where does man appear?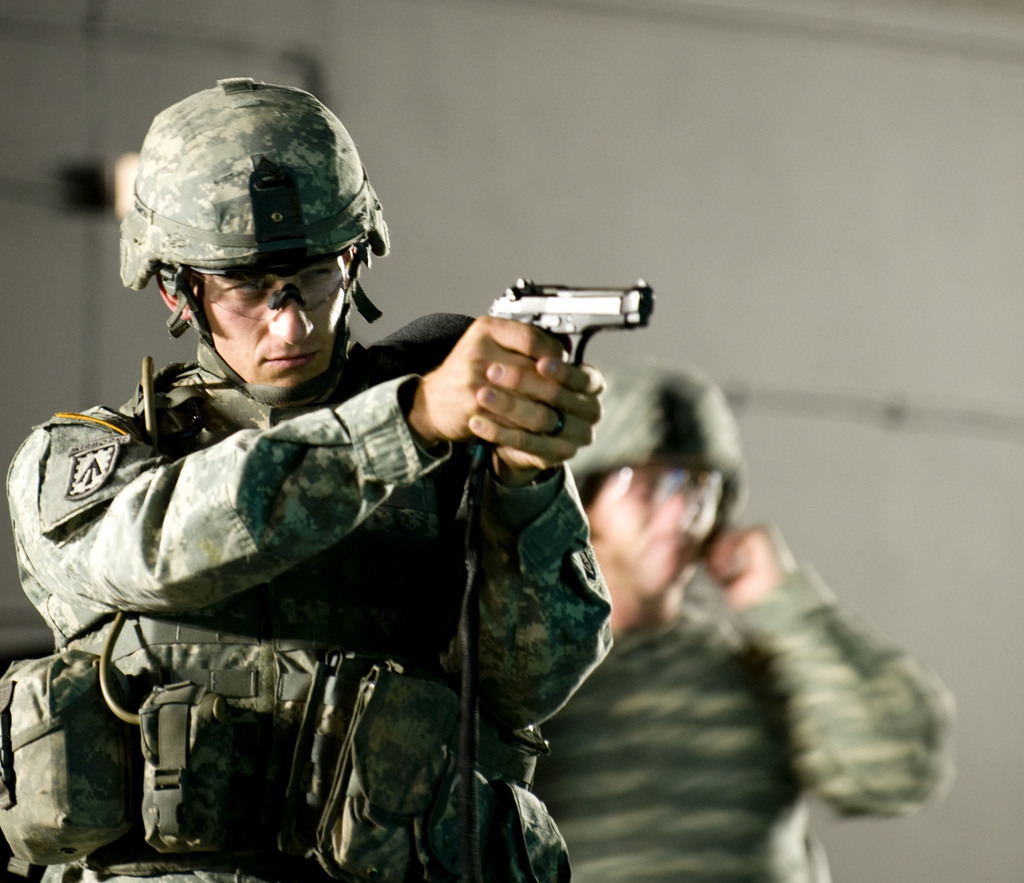
Appears at 84, 73, 779, 863.
